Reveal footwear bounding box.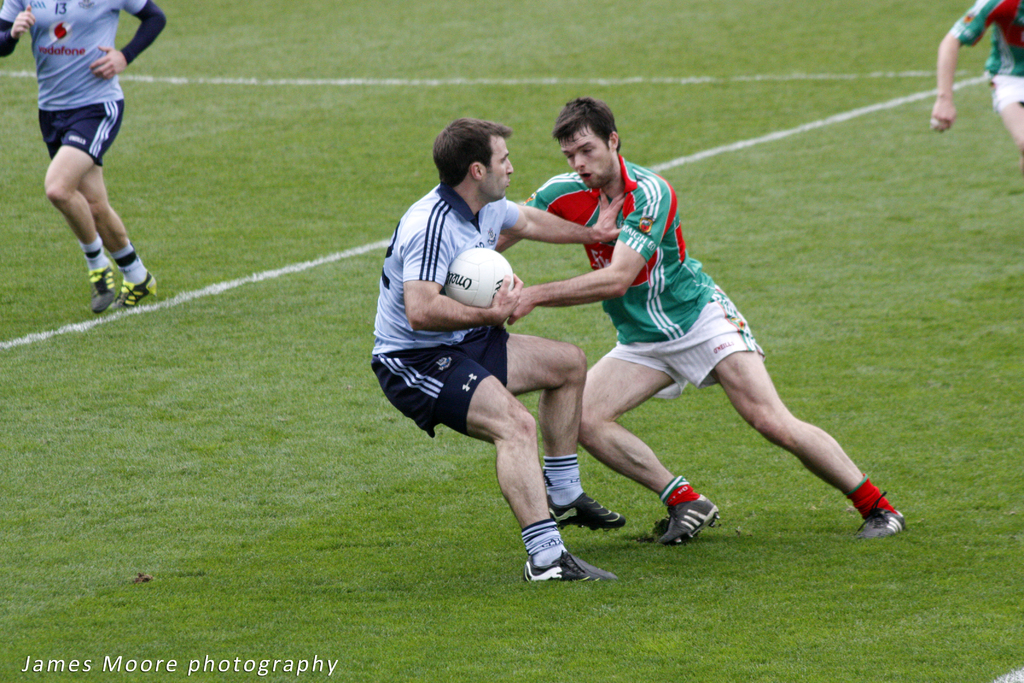
Revealed: <bbox>117, 270, 161, 313</bbox>.
